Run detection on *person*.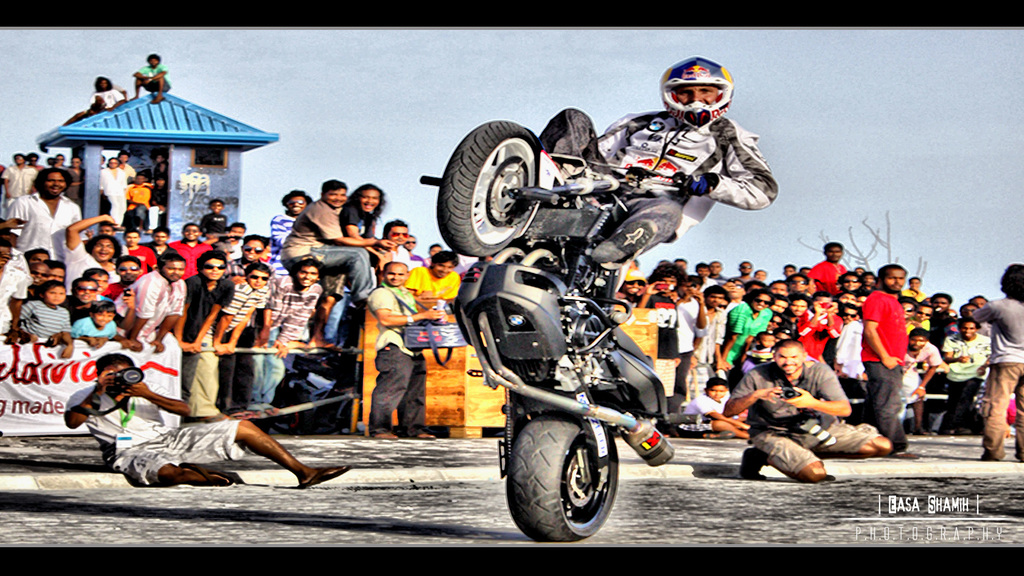
Result: BBox(676, 377, 748, 440).
